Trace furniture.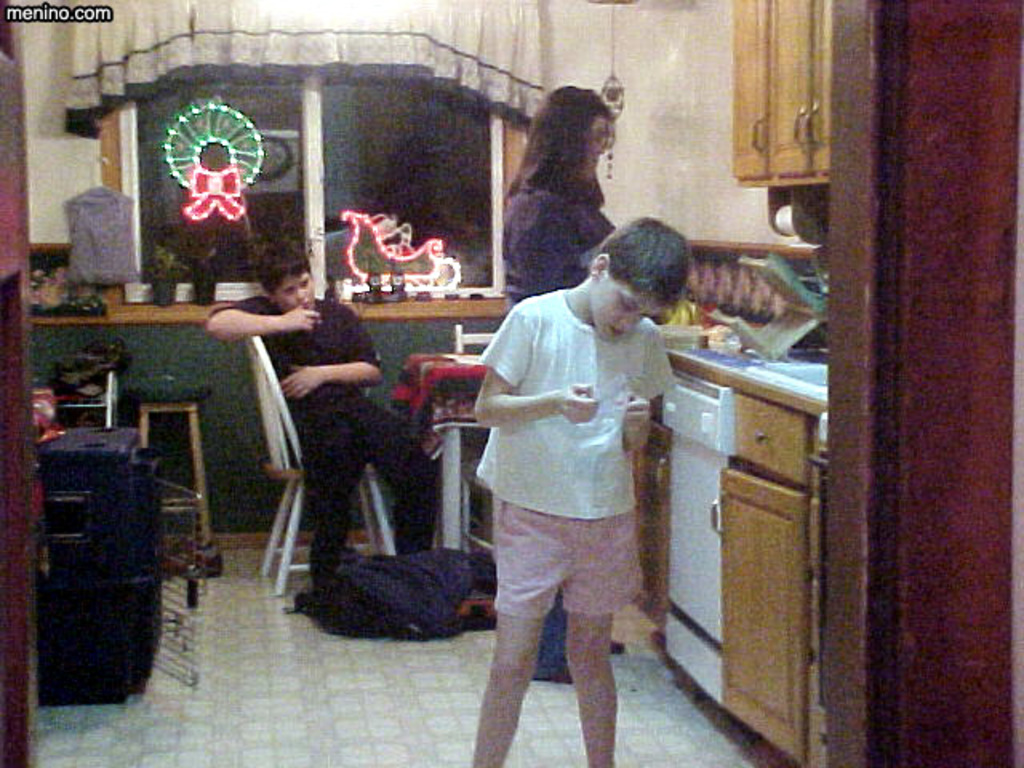
Traced to bbox=[61, 368, 117, 429].
